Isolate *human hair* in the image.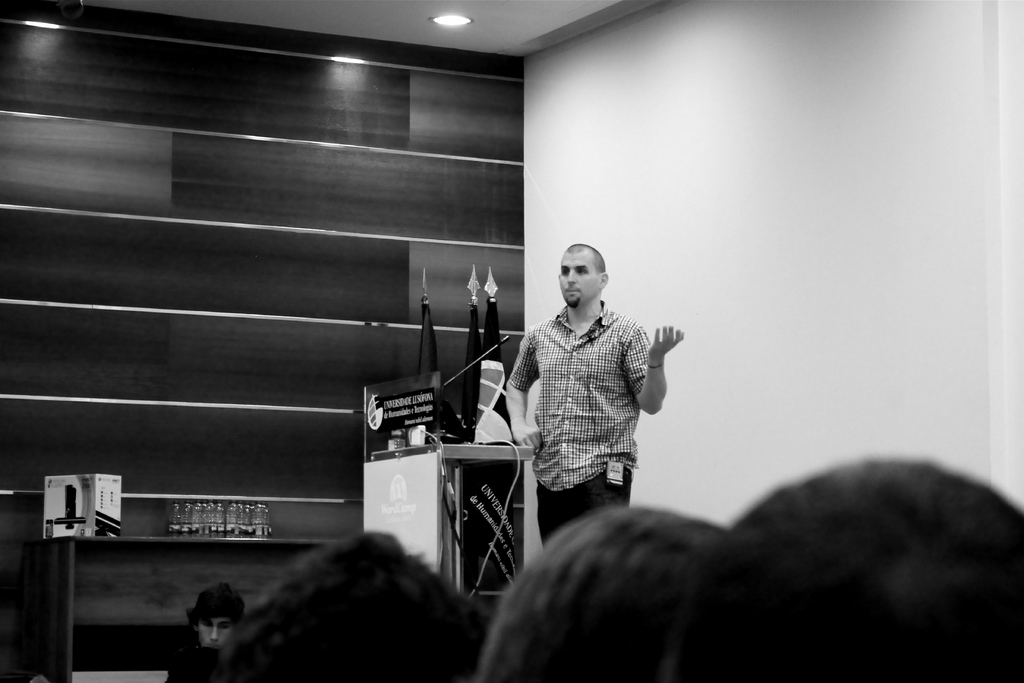
Isolated region: <bbox>569, 245, 606, 273</bbox>.
